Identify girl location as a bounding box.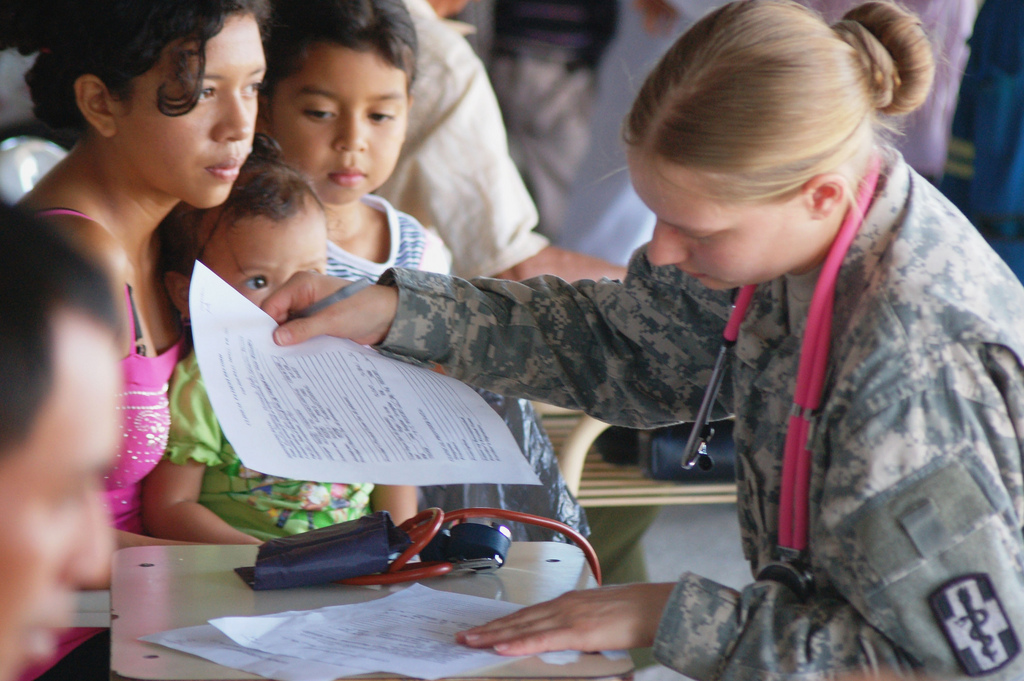
left=259, top=0, right=452, bottom=286.
